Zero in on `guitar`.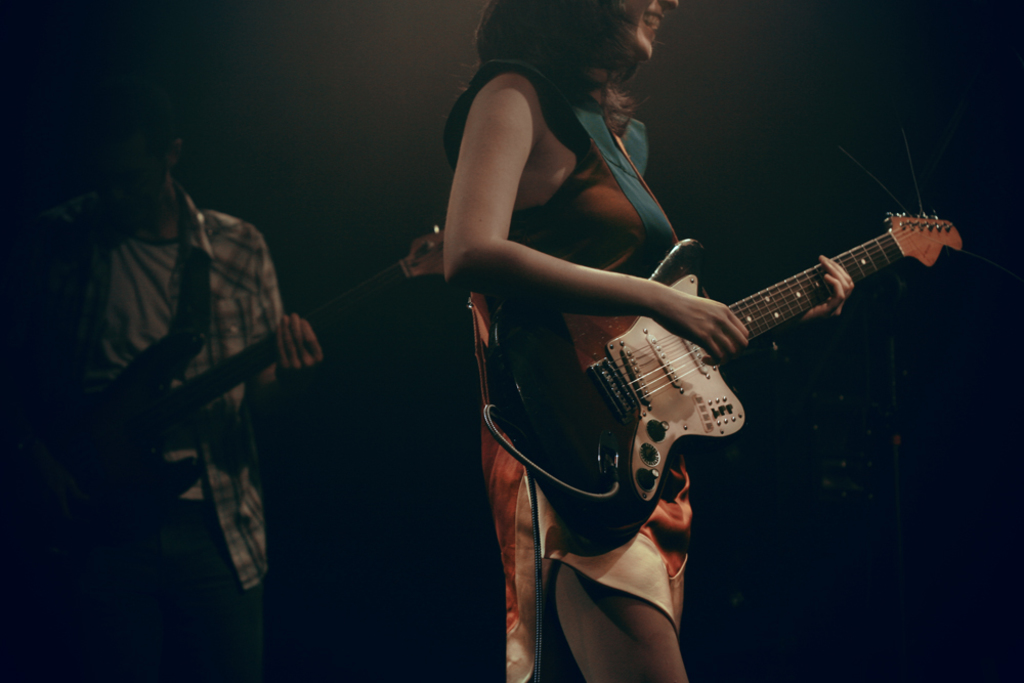
Zeroed in: (488,179,966,548).
